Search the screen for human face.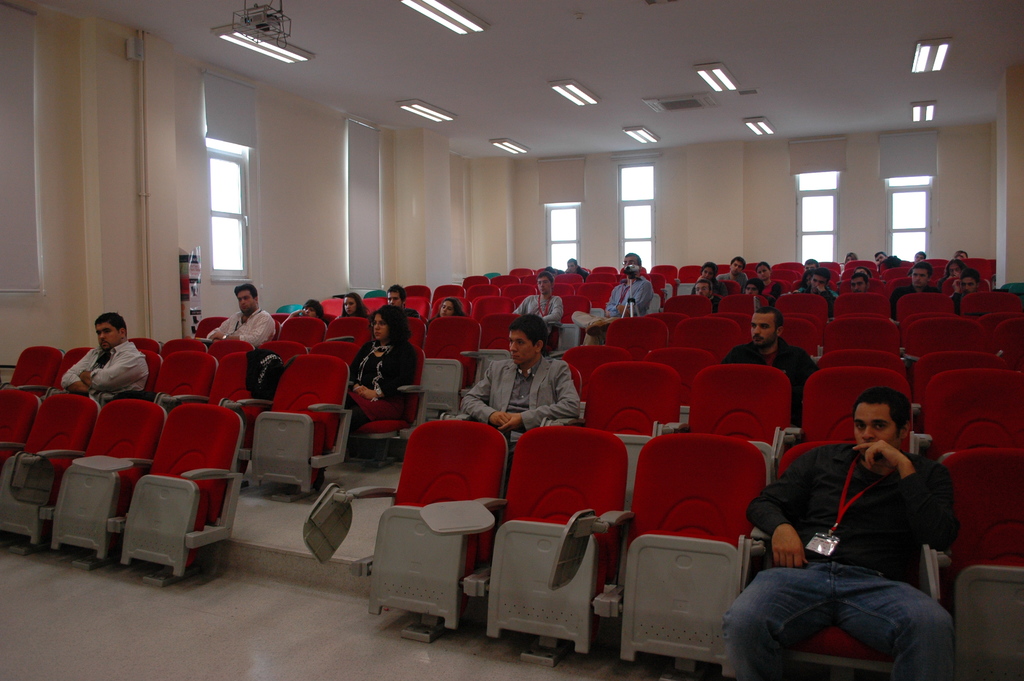
Found at [left=303, top=304, right=317, bottom=318].
